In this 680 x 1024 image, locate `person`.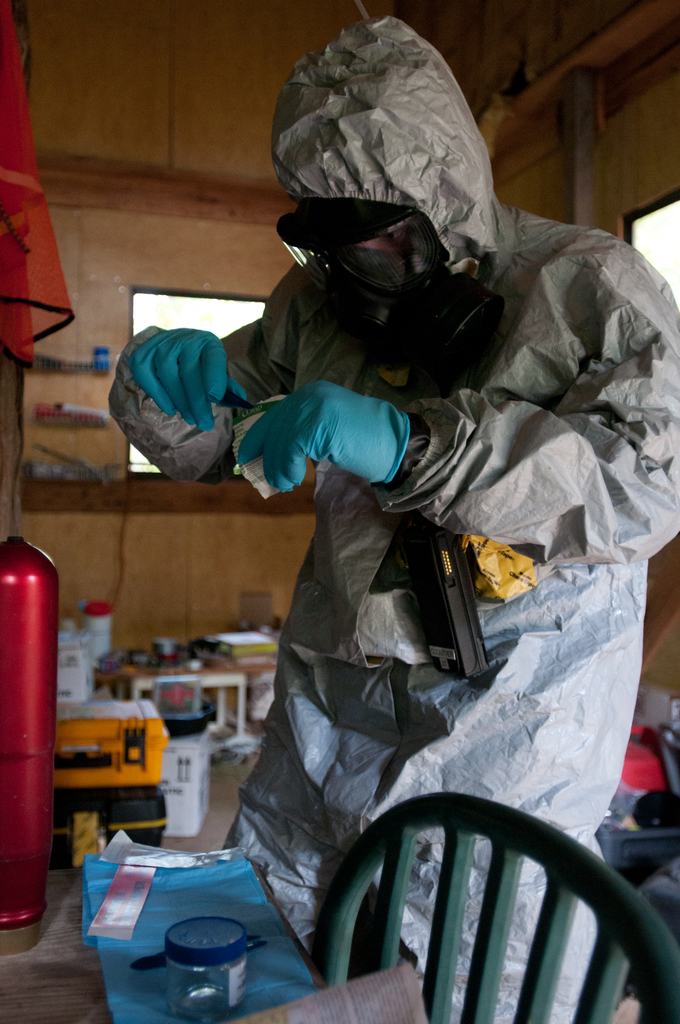
Bounding box: (left=157, top=77, right=622, bottom=987).
